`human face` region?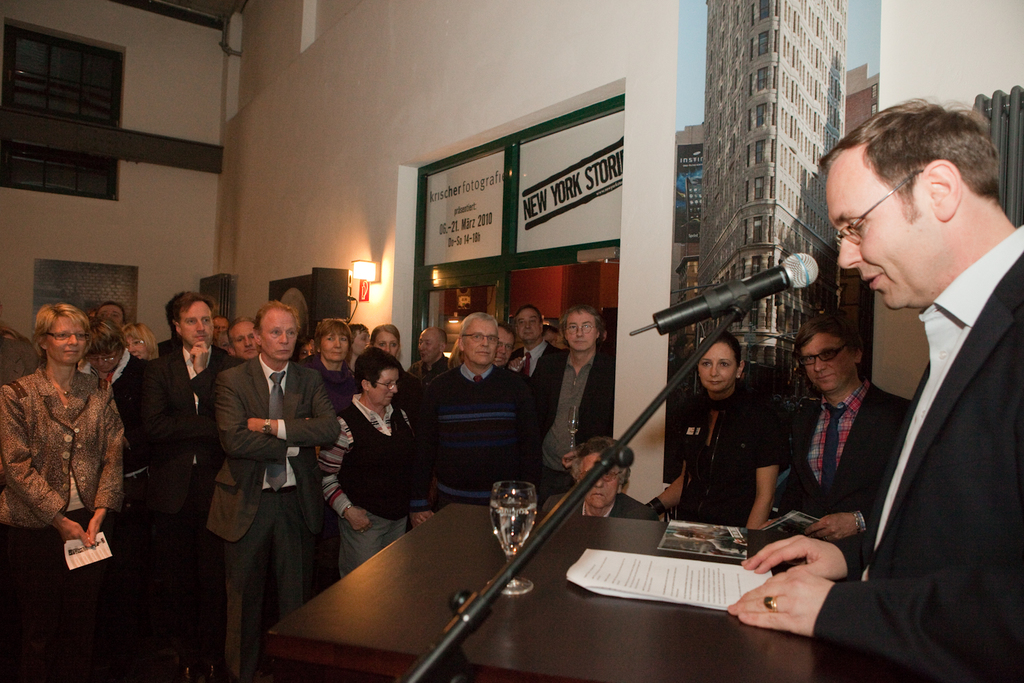
detection(698, 342, 735, 393)
